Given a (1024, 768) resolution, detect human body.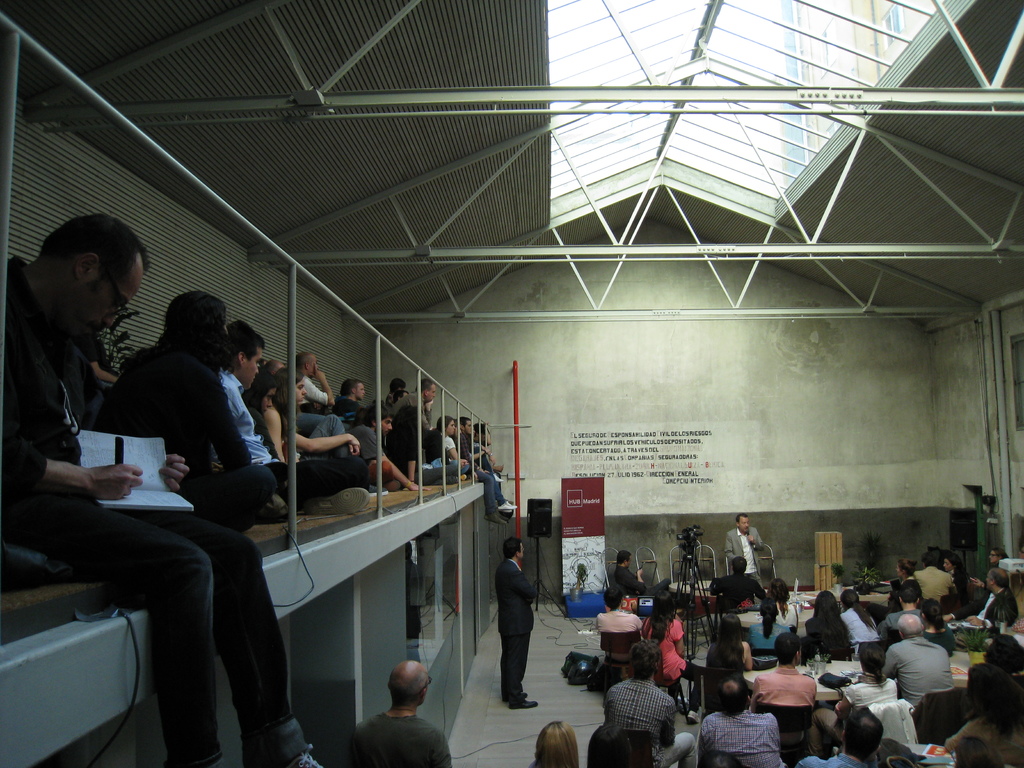
x1=350, y1=659, x2=448, y2=767.
